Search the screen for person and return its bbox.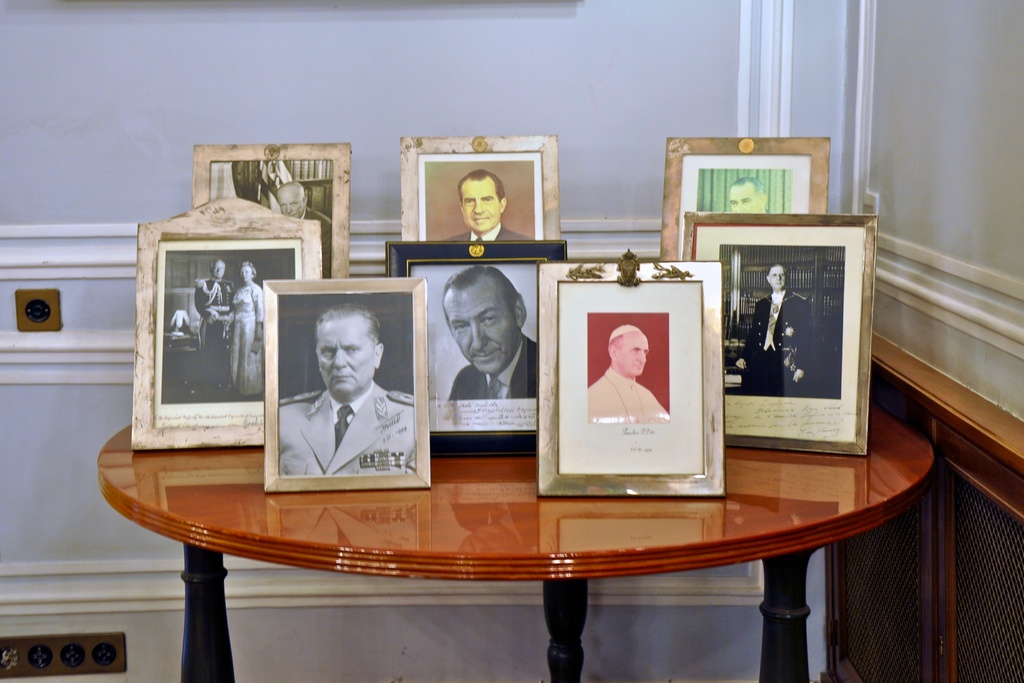
Found: select_region(222, 259, 264, 396).
